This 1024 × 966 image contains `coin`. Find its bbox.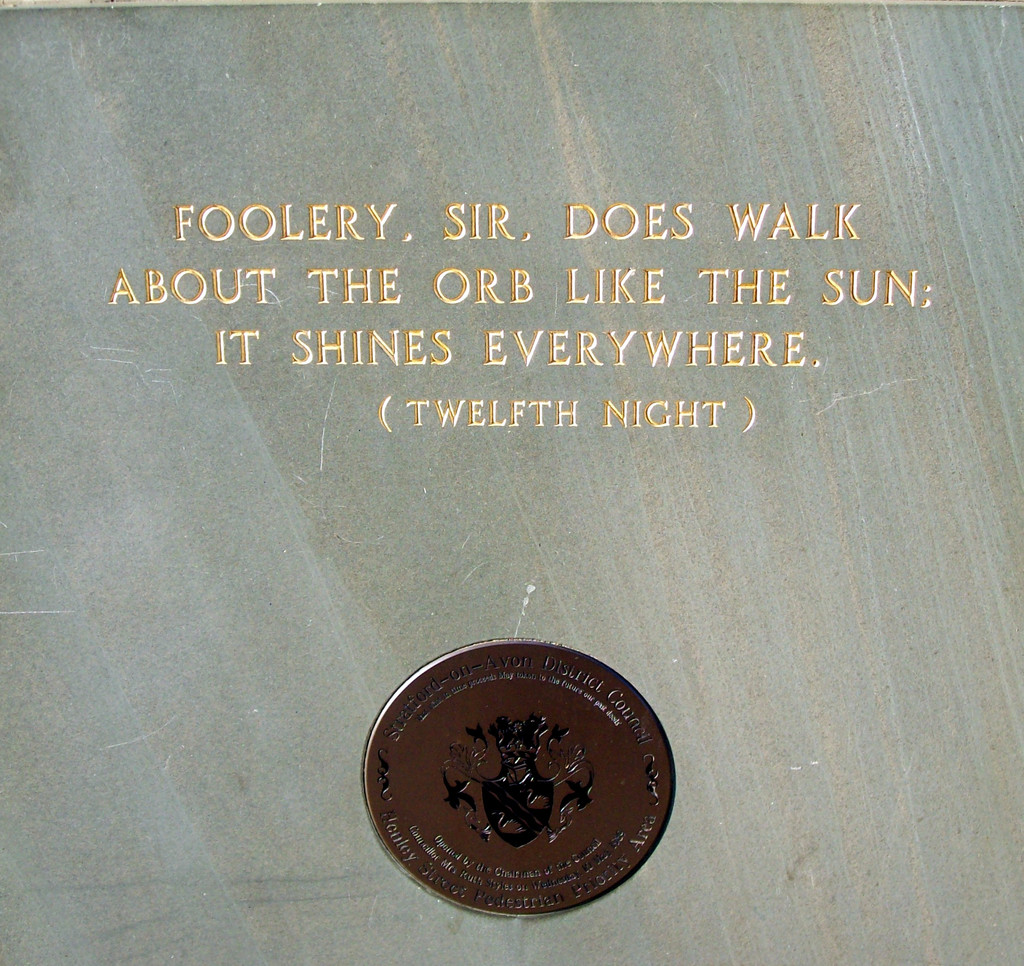
box=[360, 644, 661, 937].
